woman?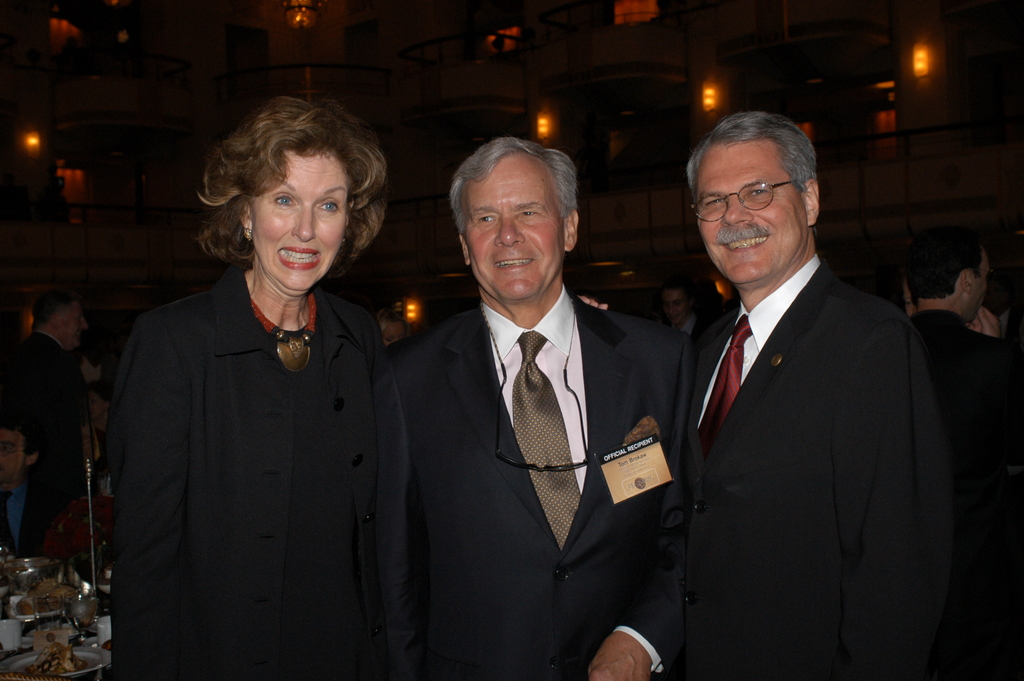
crop(109, 112, 420, 680)
